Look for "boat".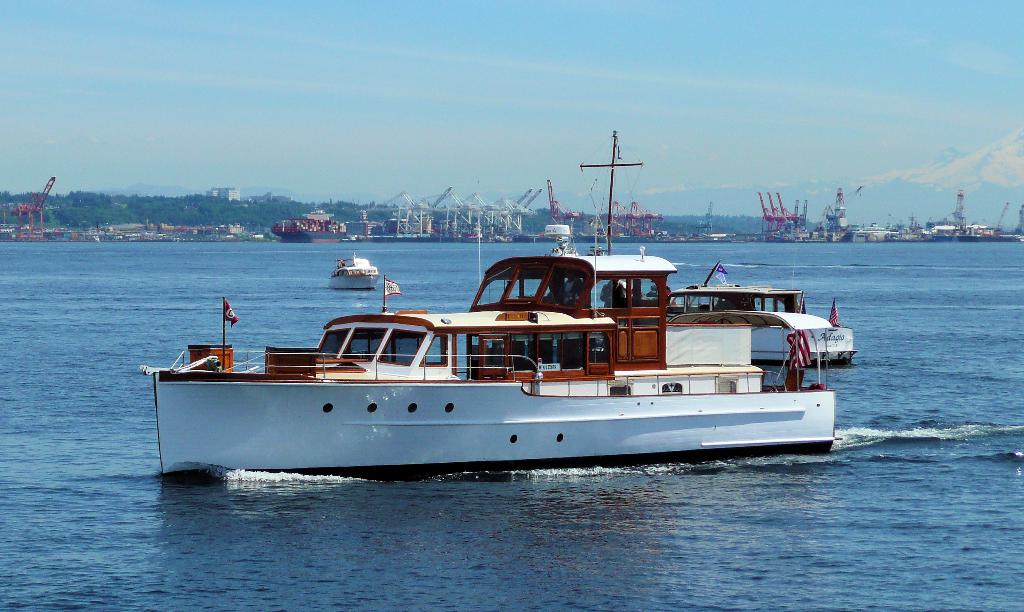
Found: x1=149, y1=264, x2=842, y2=490.
